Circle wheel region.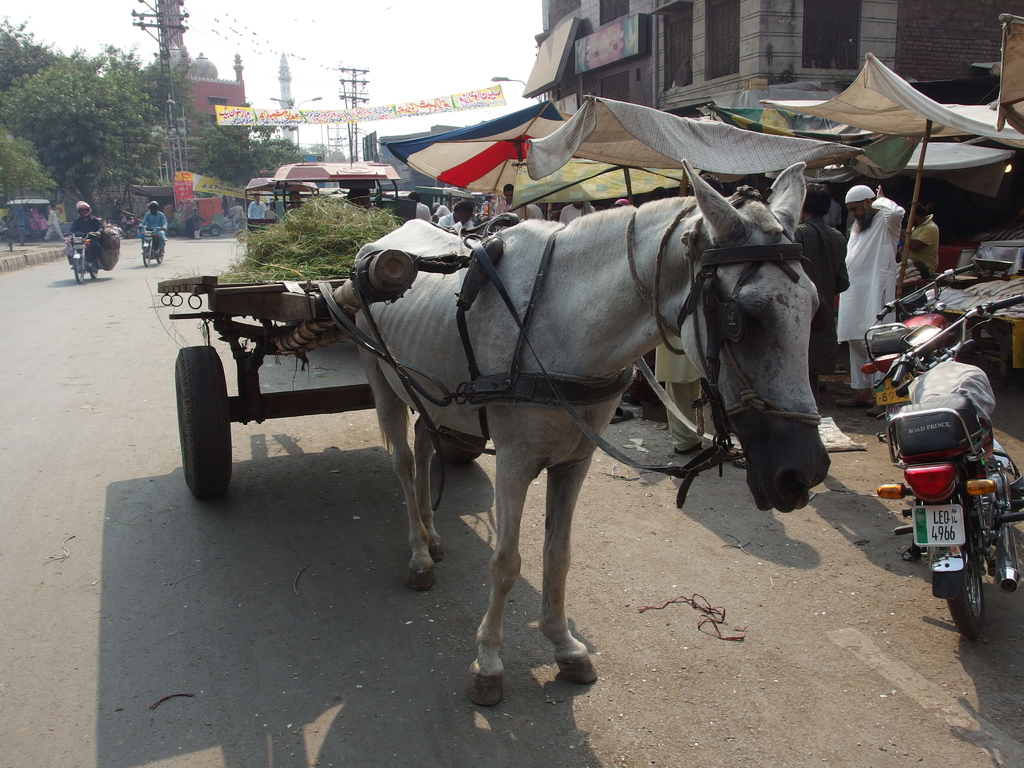
Region: x1=210 y1=226 x2=218 y2=234.
